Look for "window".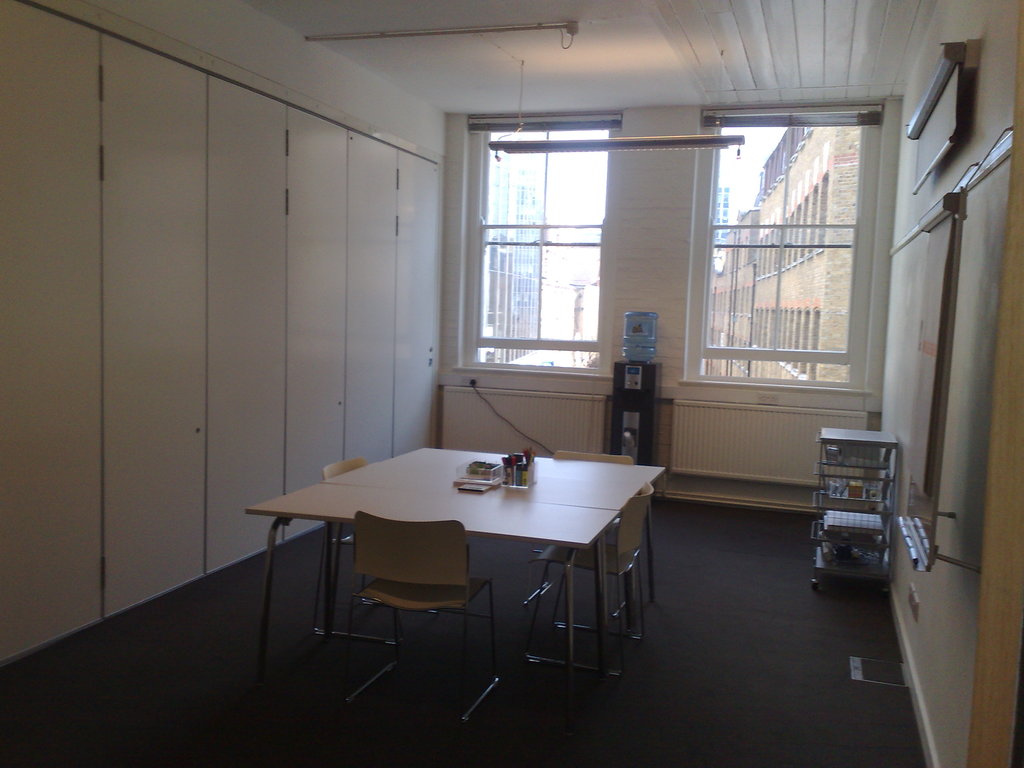
Found: (left=698, top=90, right=876, bottom=420).
